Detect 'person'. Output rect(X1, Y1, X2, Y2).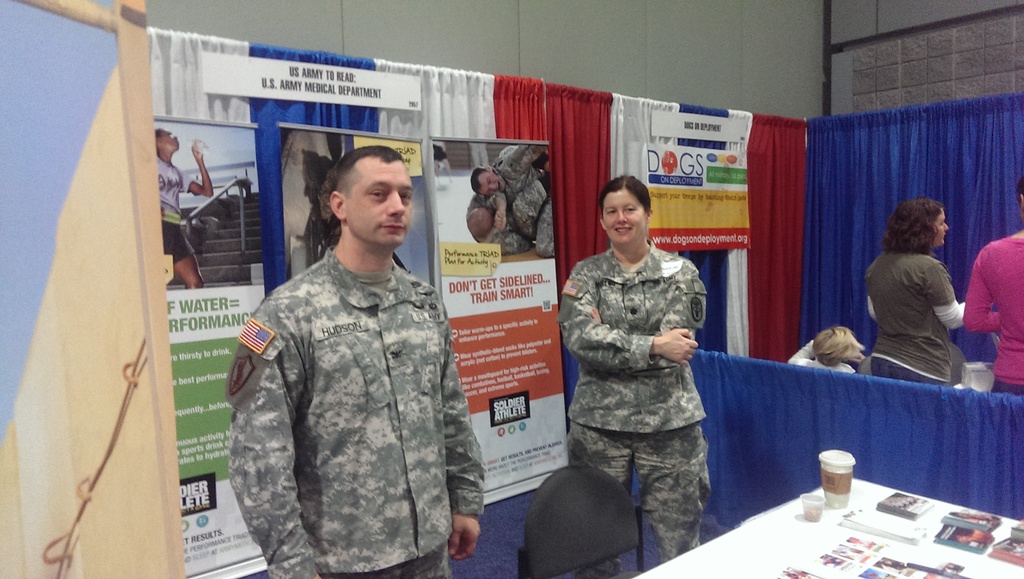
rect(554, 175, 714, 568).
